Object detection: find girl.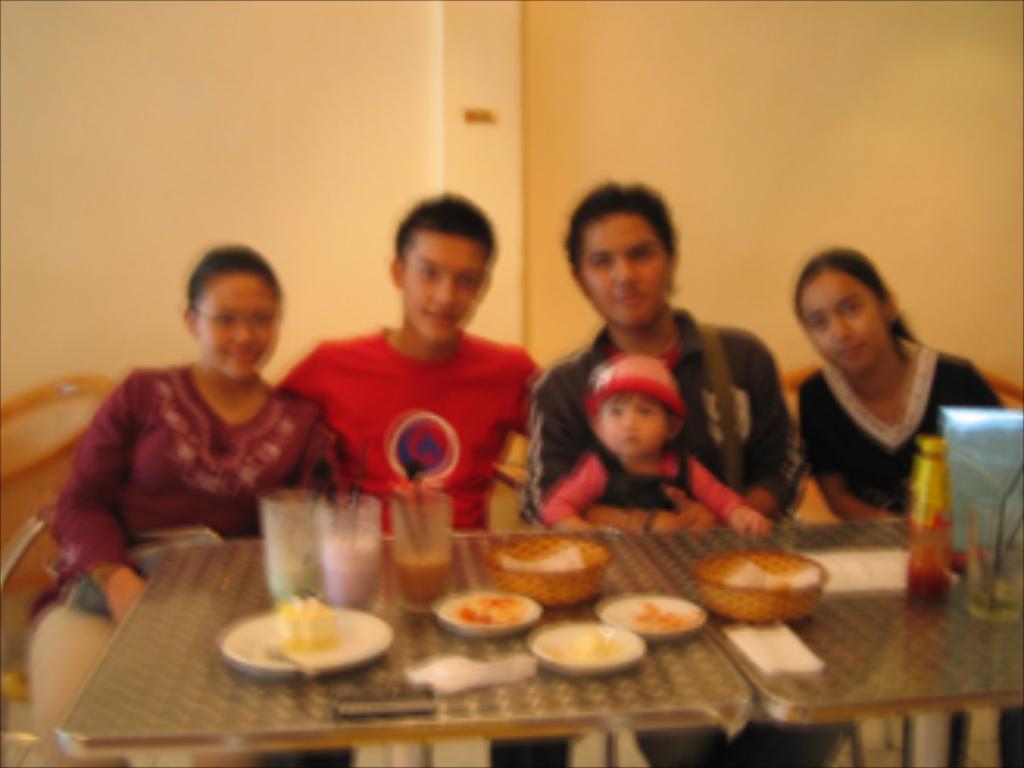
[x1=796, y1=250, x2=1021, y2=765].
